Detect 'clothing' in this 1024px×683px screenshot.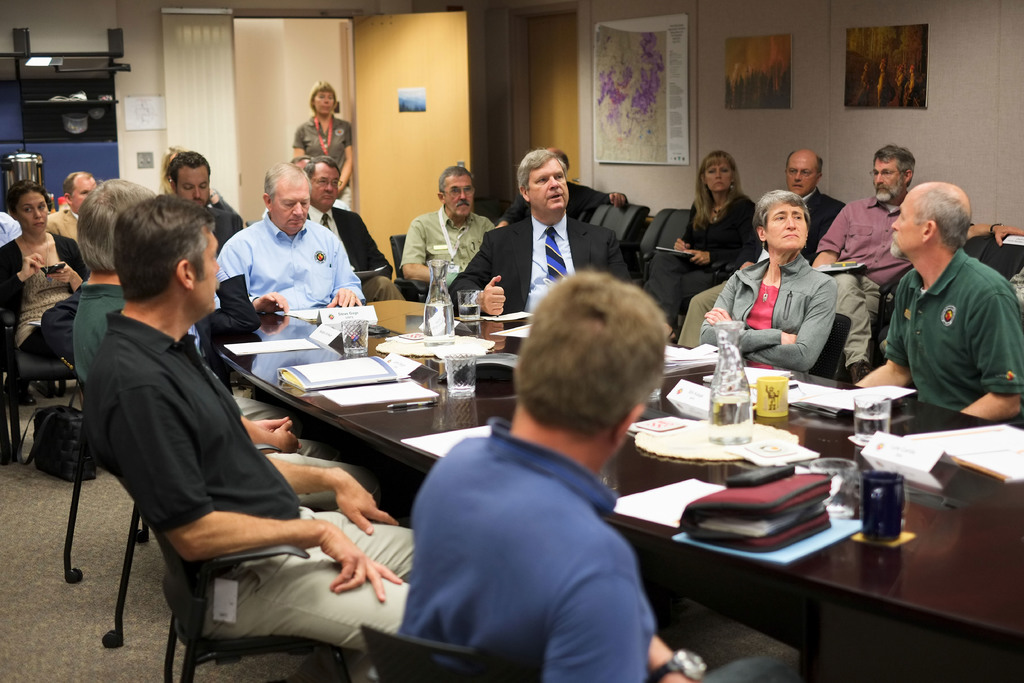
Detection: detection(392, 414, 808, 682).
